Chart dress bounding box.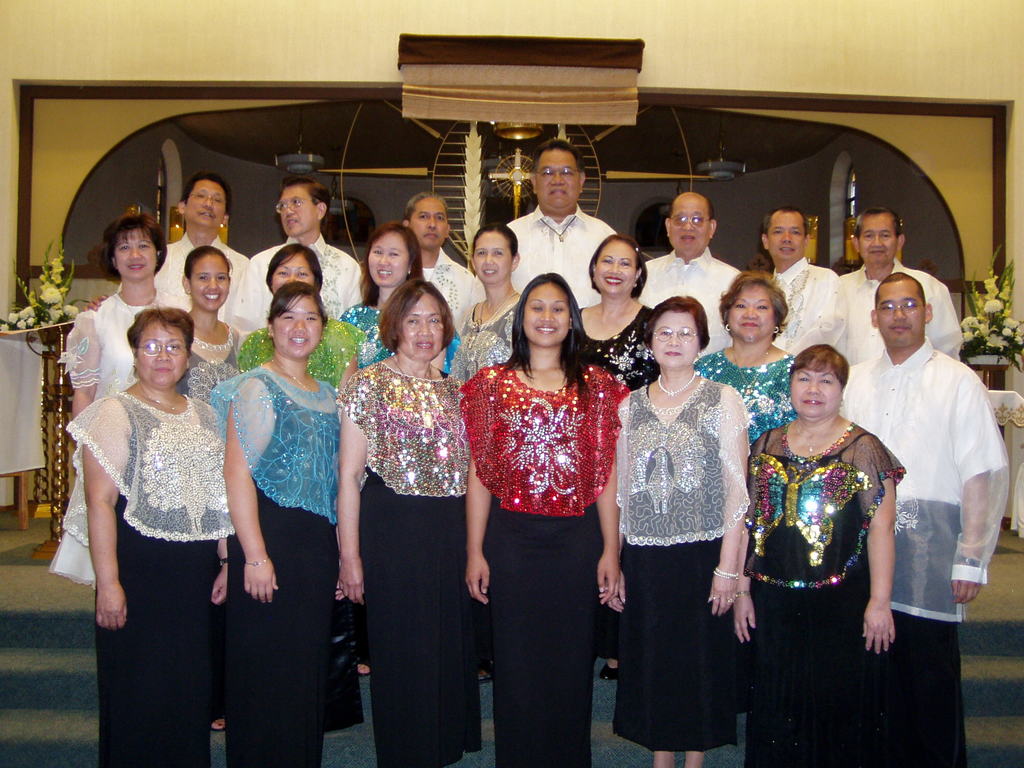
Charted: [168, 324, 256, 397].
